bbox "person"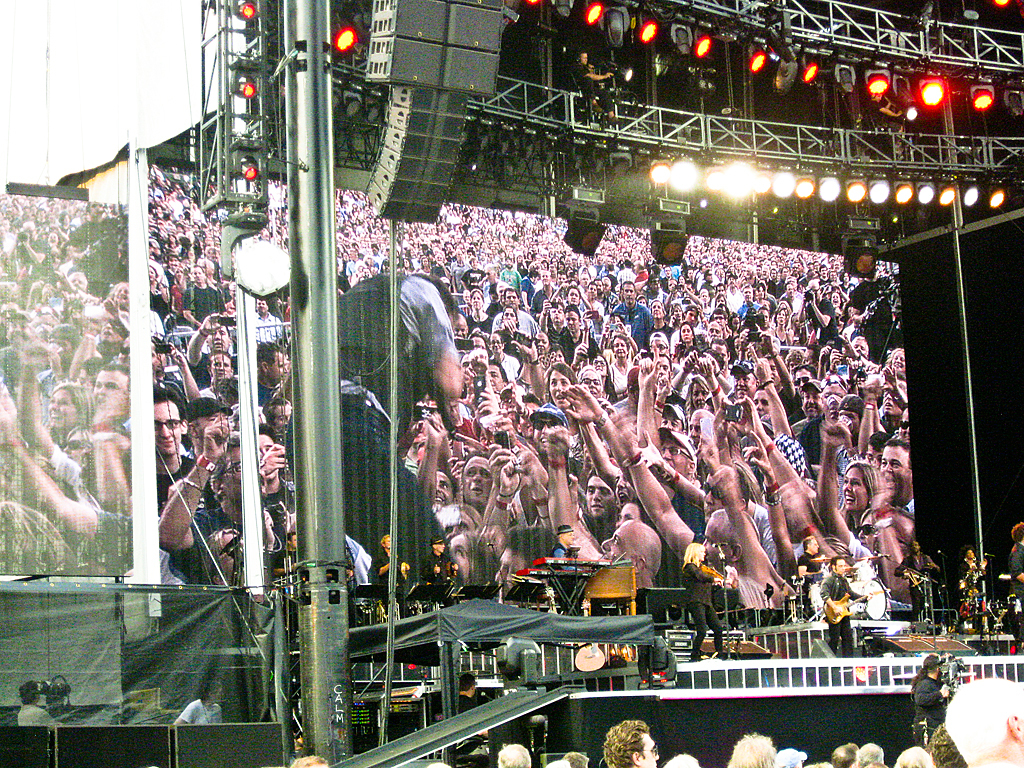
l=680, t=540, r=735, b=657
